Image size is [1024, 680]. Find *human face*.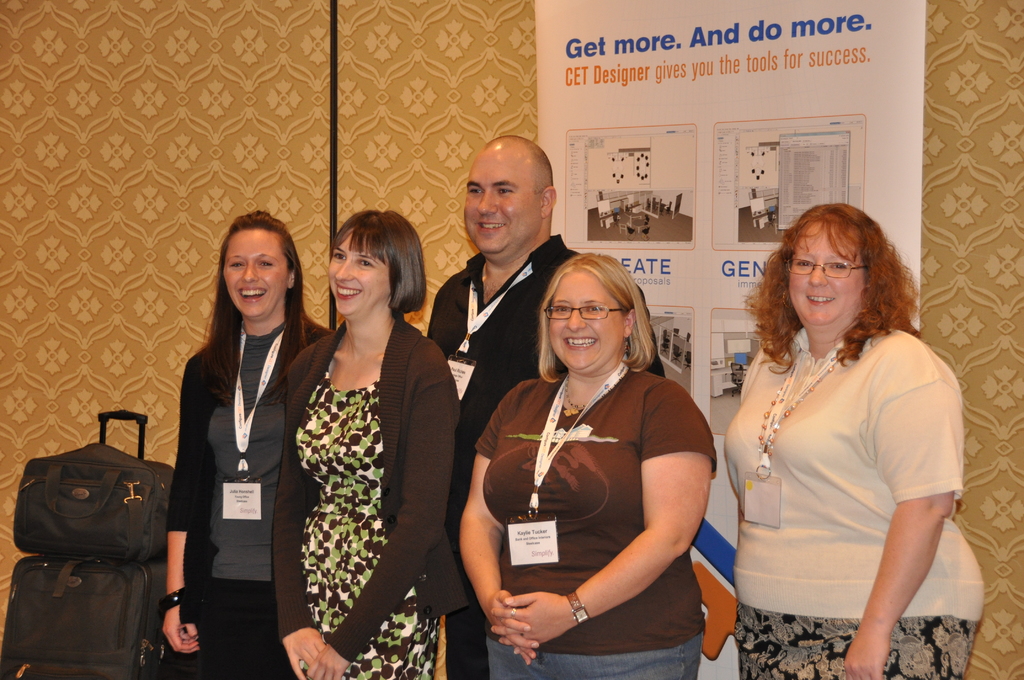
<bbox>547, 270, 624, 366</bbox>.
